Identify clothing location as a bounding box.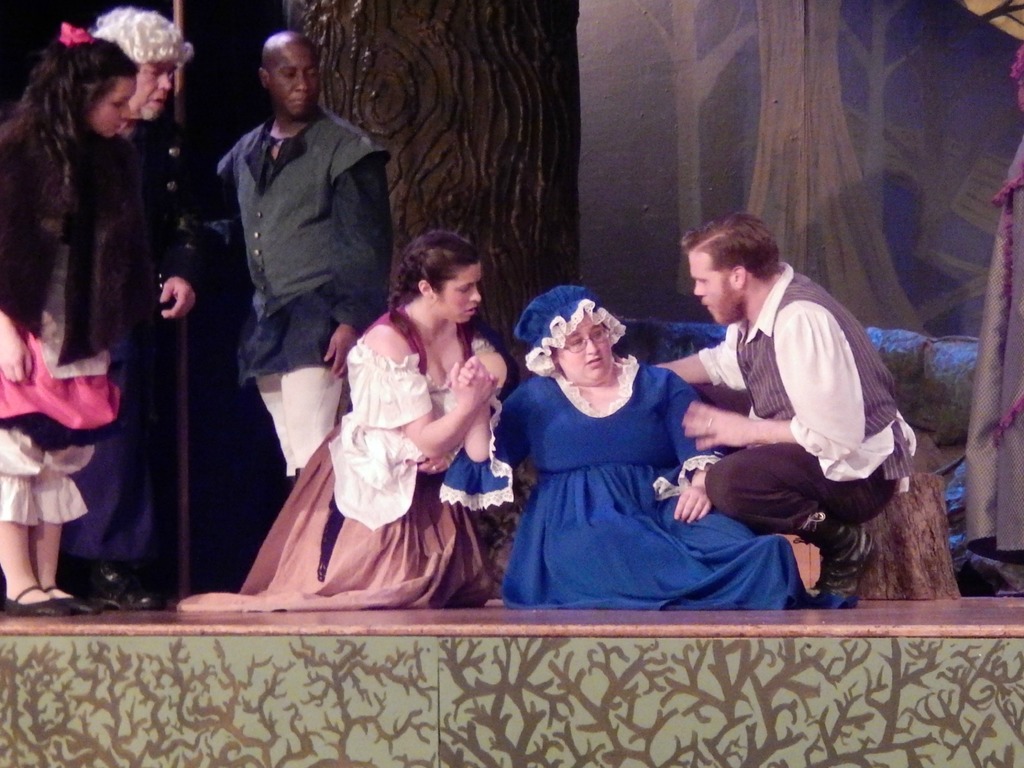
detection(689, 253, 923, 572).
